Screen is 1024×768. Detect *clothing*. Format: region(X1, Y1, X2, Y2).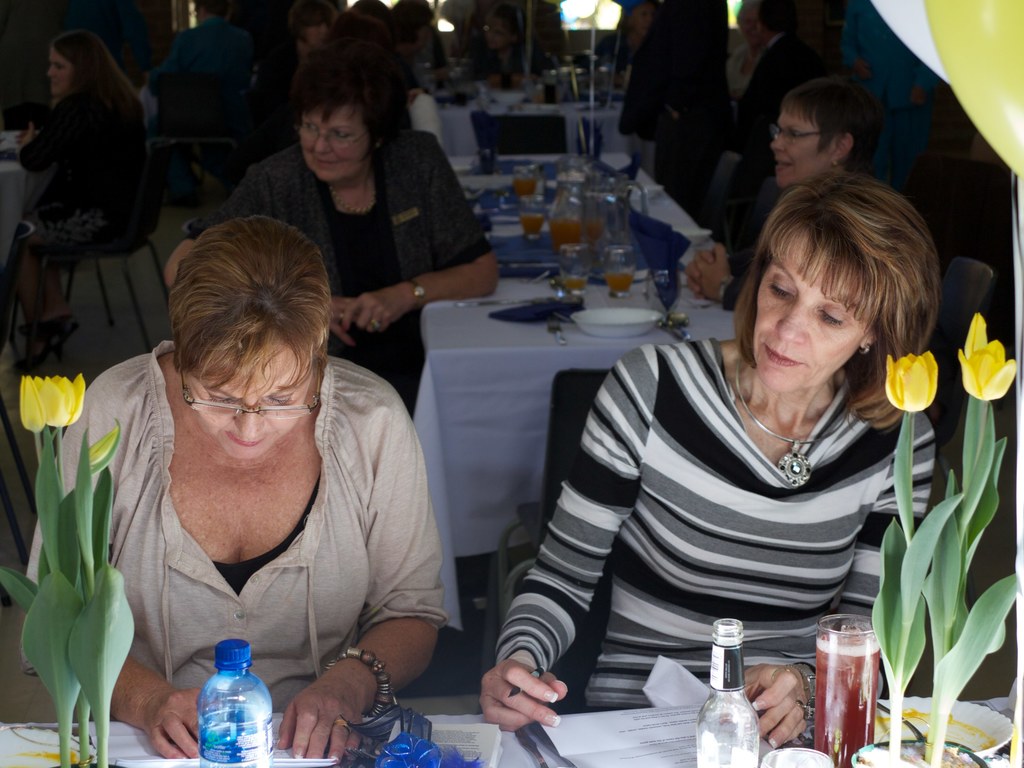
region(493, 294, 948, 714).
